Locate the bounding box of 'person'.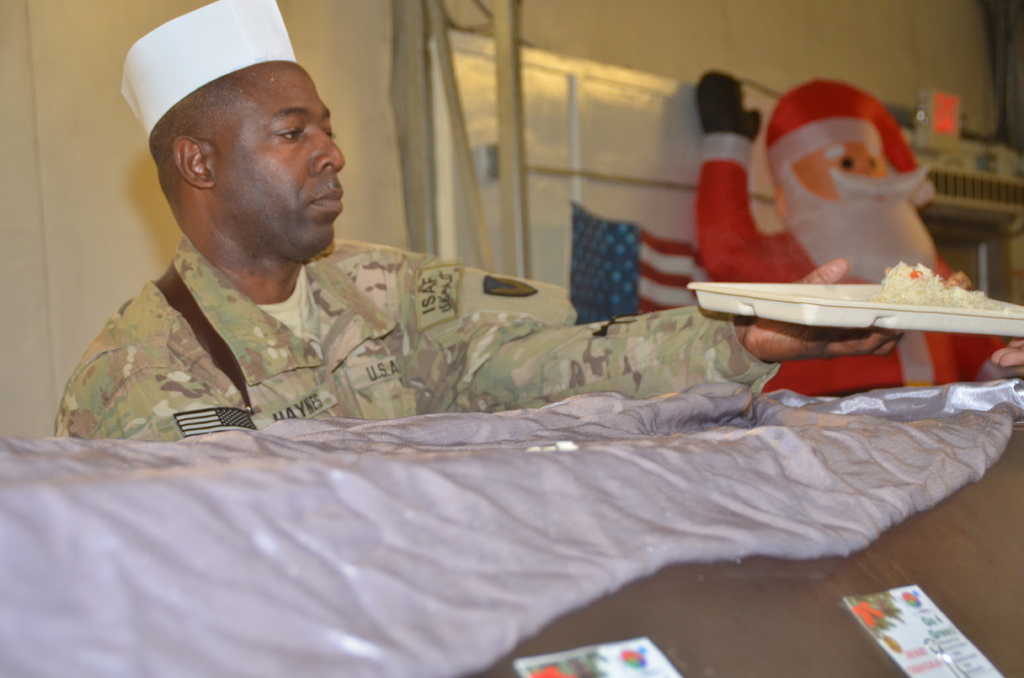
Bounding box: box(693, 65, 1007, 397).
